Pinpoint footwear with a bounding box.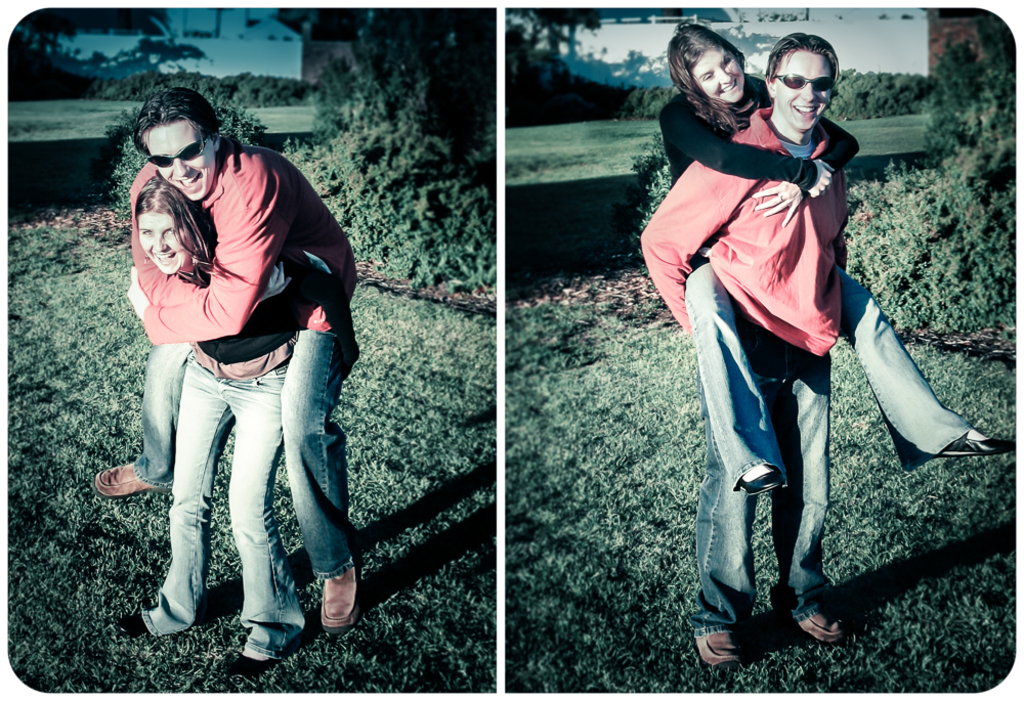
[x1=796, y1=611, x2=845, y2=644].
